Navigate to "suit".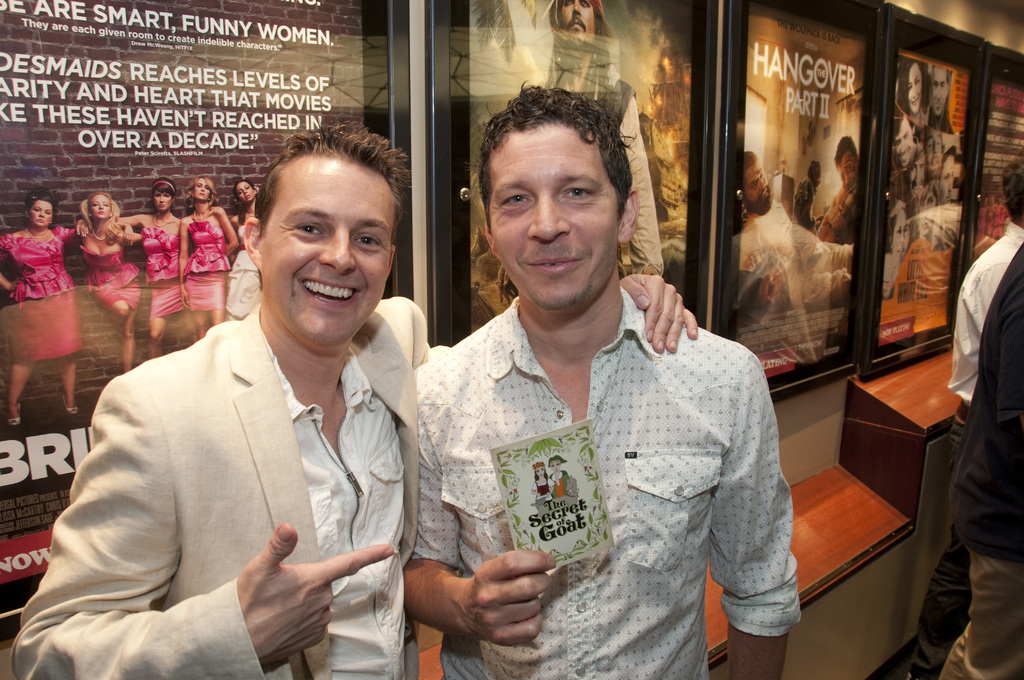
Navigation target: locate(72, 247, 452, 678).
